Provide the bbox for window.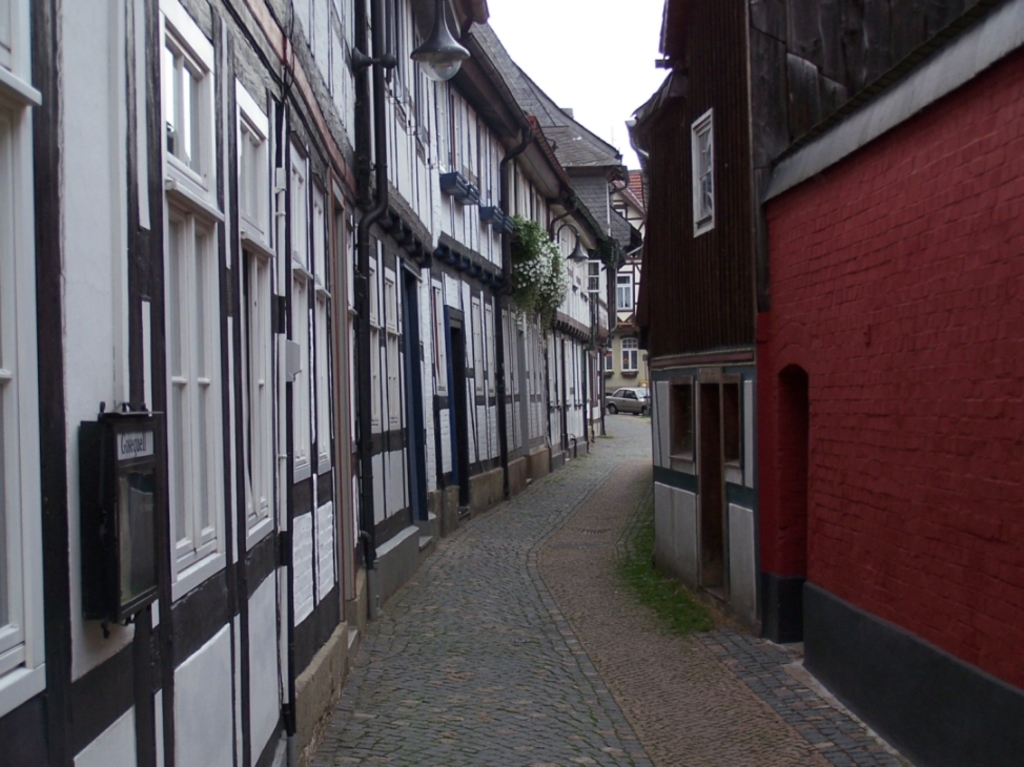
616:273:635:309.
